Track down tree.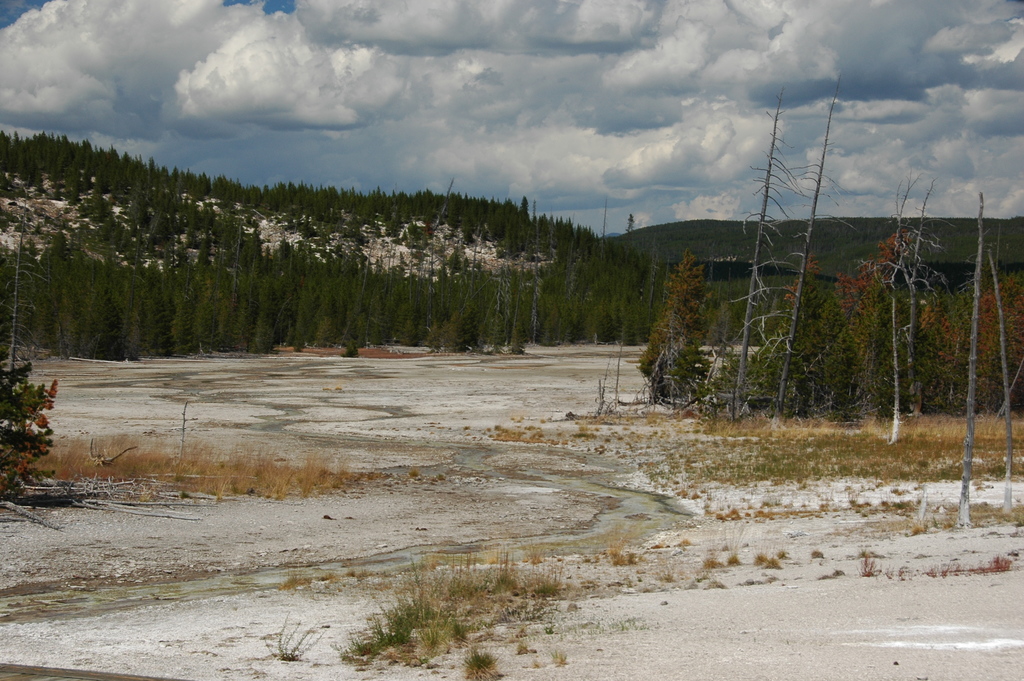
Tracked to [454,274,492,357].
